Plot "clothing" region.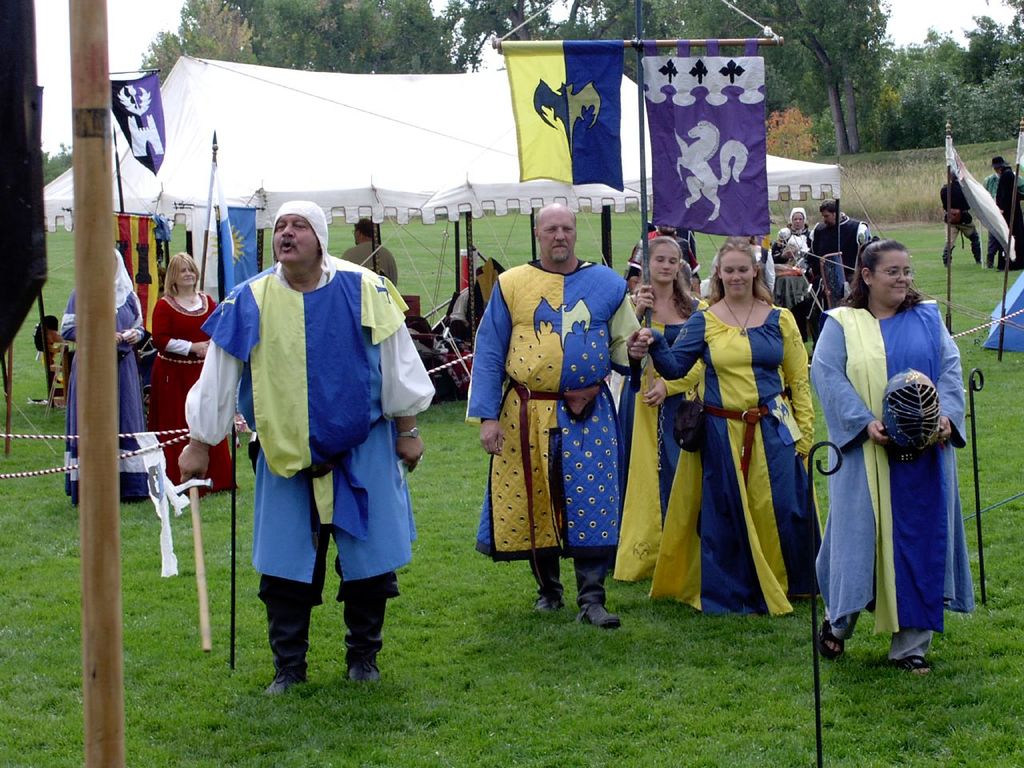
Plotted at rect(650, 309, 823, 613).
